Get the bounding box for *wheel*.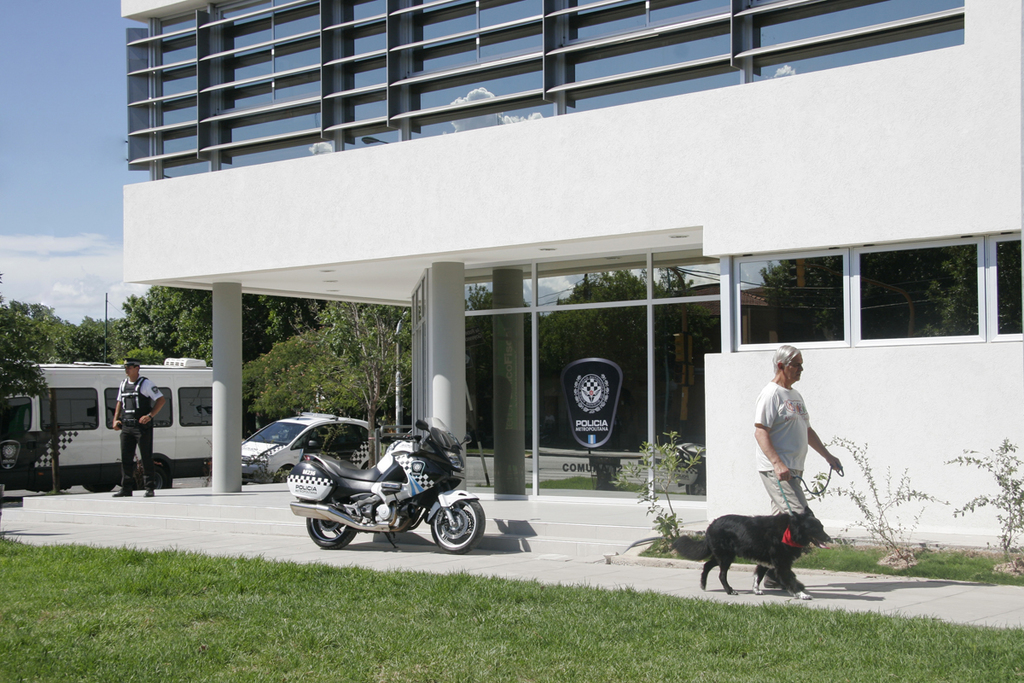
detection(424, 502, 488, 564).
